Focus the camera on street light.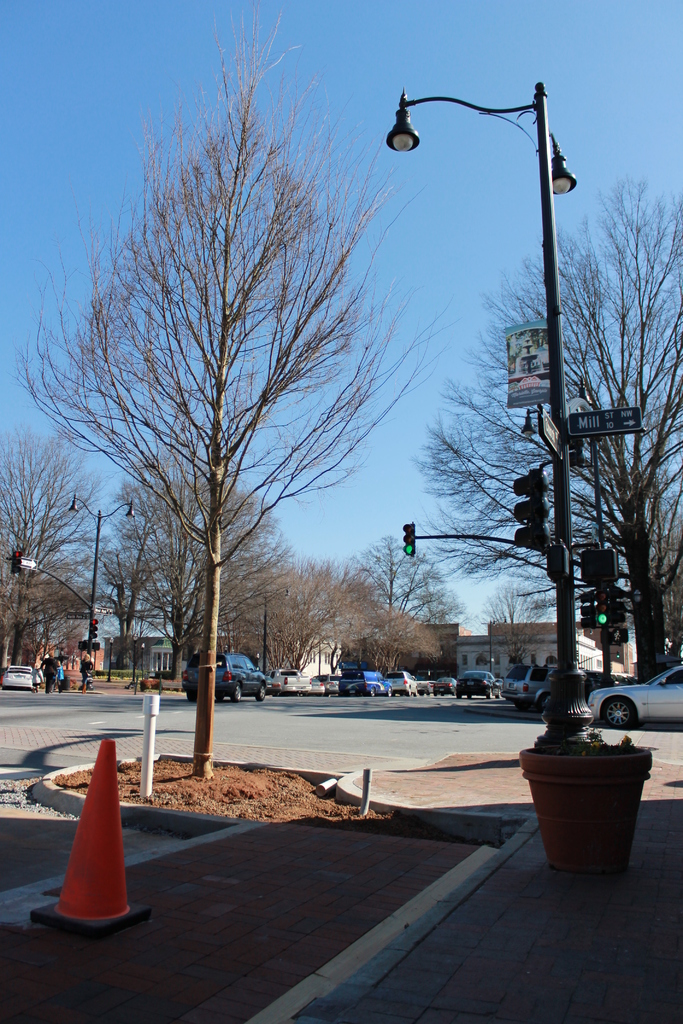
Focus region: bbox(54, 486, 154, 629).
